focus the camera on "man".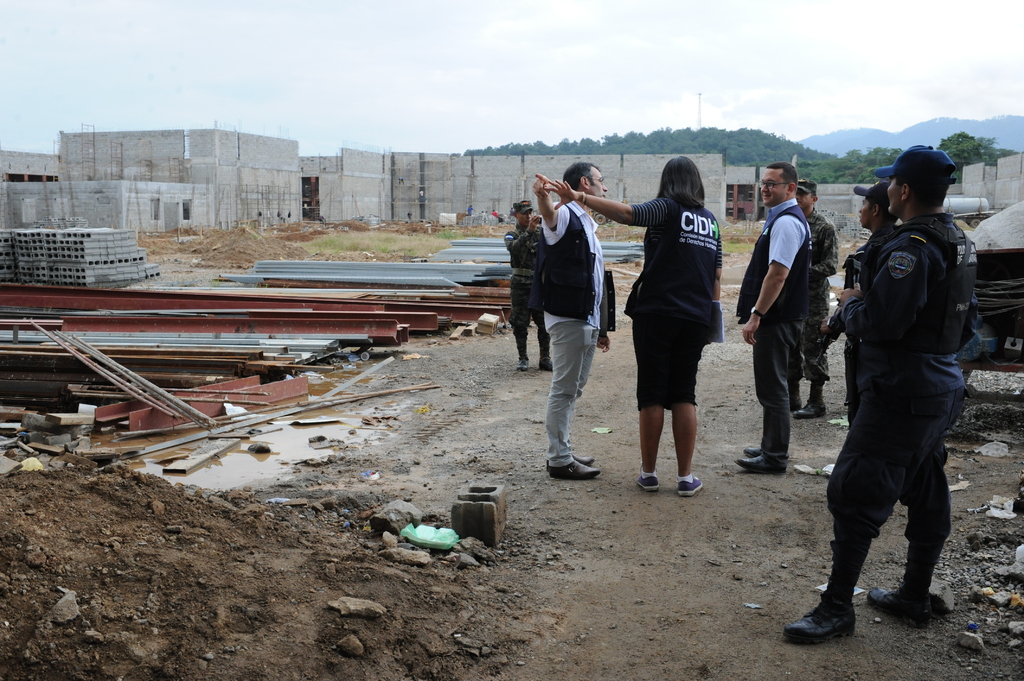
Focus region: bbox(504, 199, 552, 371).
